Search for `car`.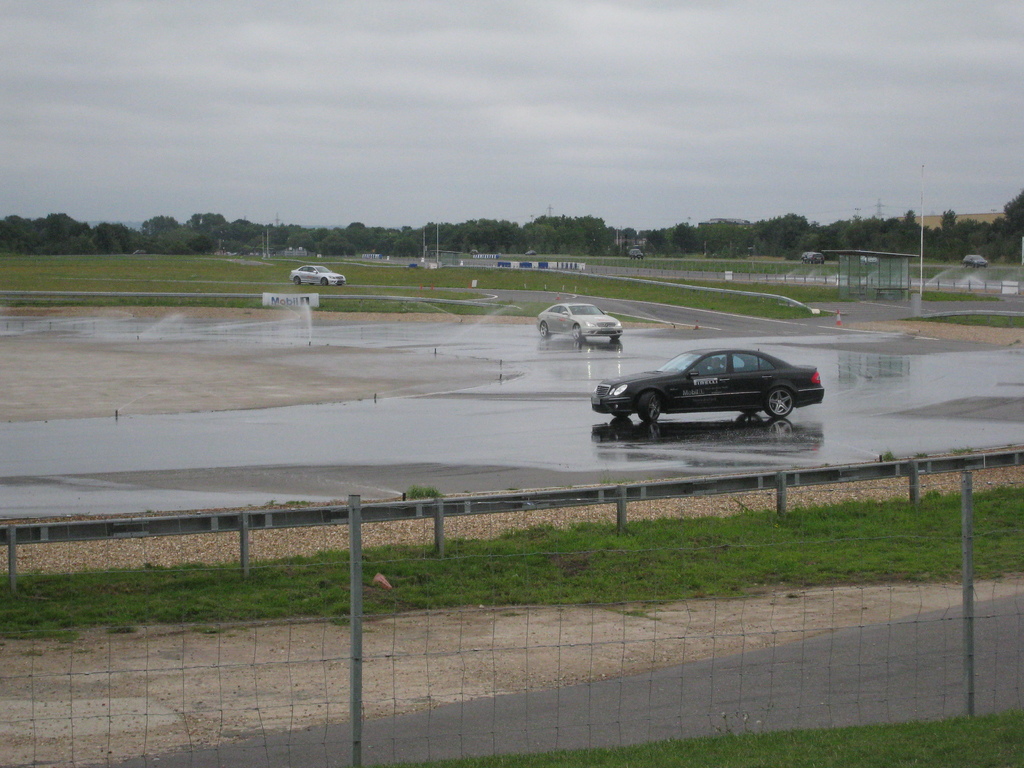
Found at <region>541, 301, 616, 340</region>.
